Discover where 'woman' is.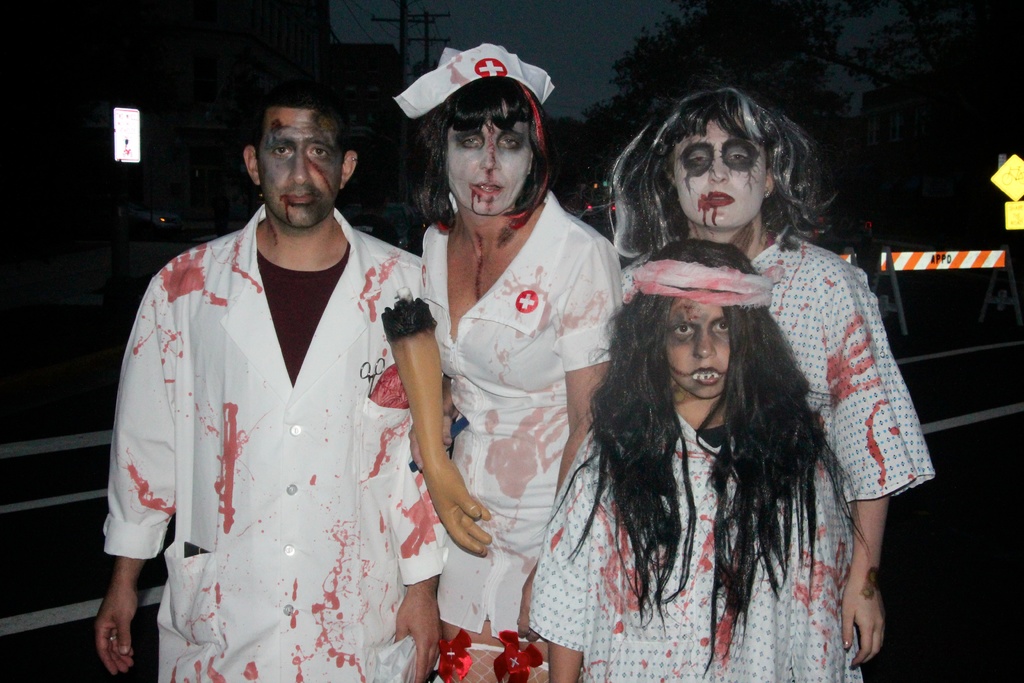
Discovered at (607, 88, 935, 668).
